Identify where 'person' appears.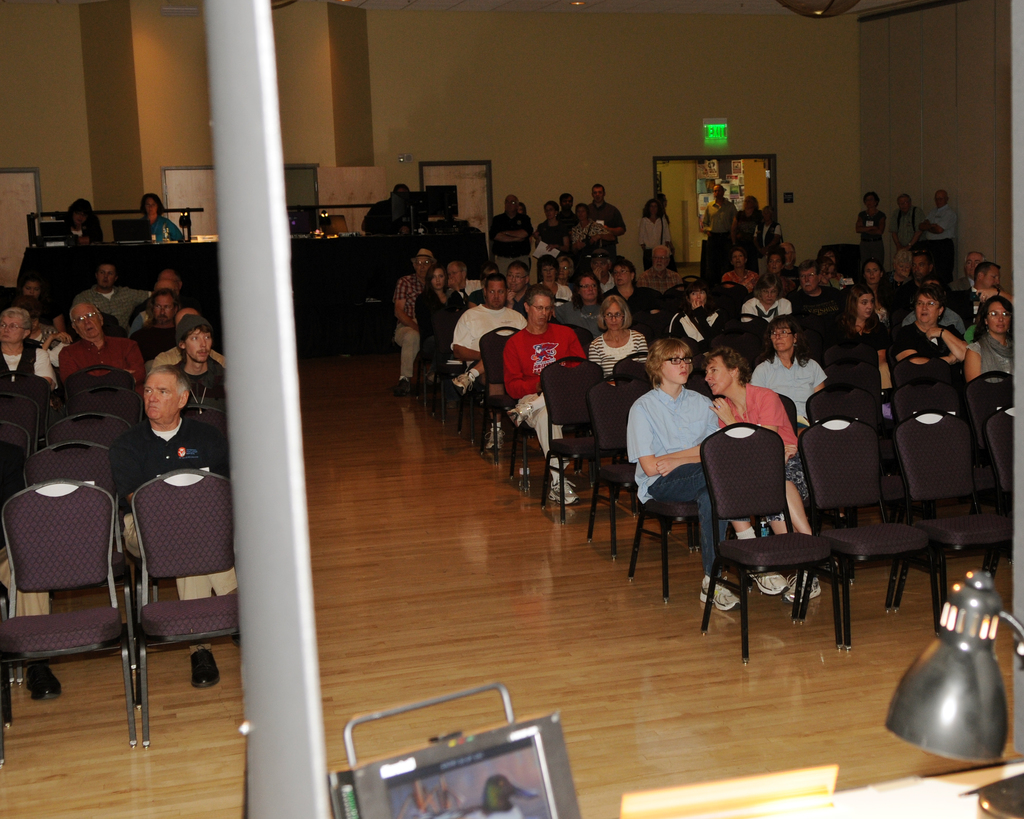
Appears at [111, 363, 236, 688].
